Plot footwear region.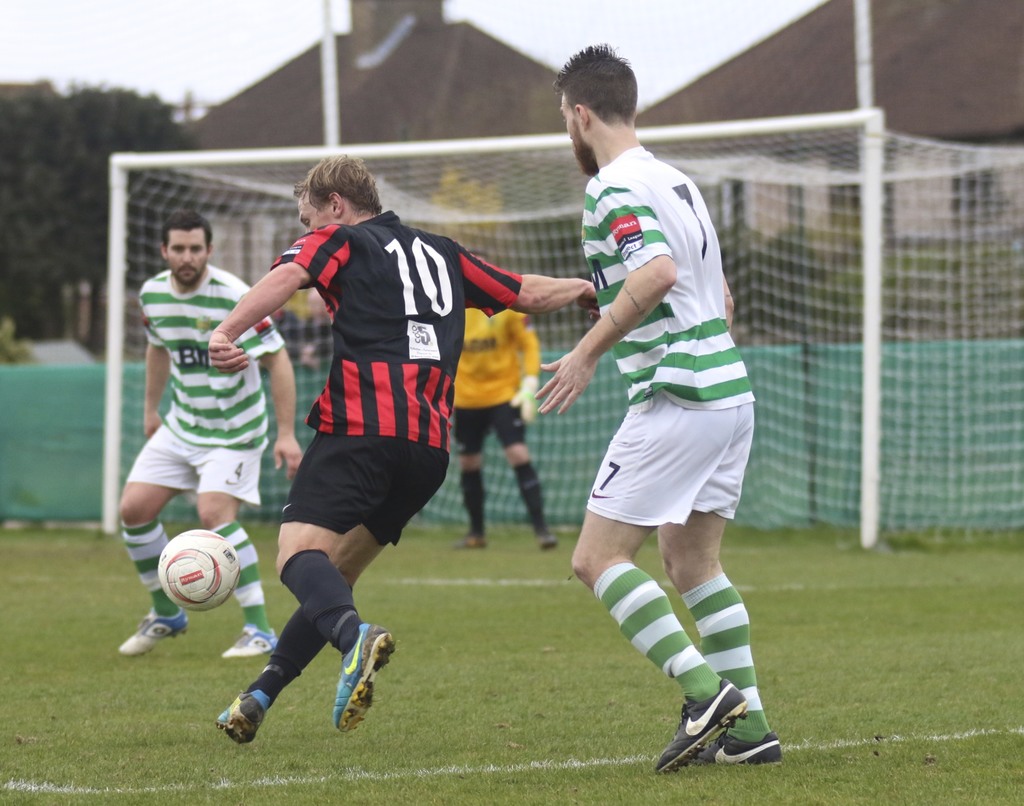
Plotted at Rect(212, 690, 273, 745).
